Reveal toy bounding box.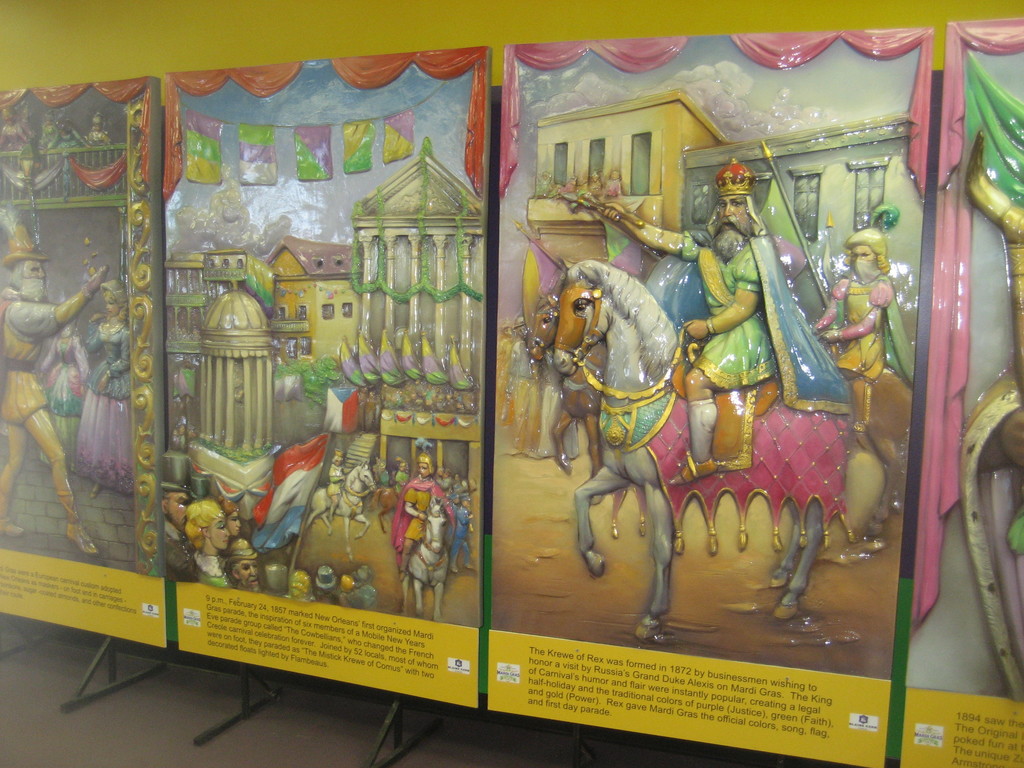
Revealed: l=327, t=442, r=364, b=536.
